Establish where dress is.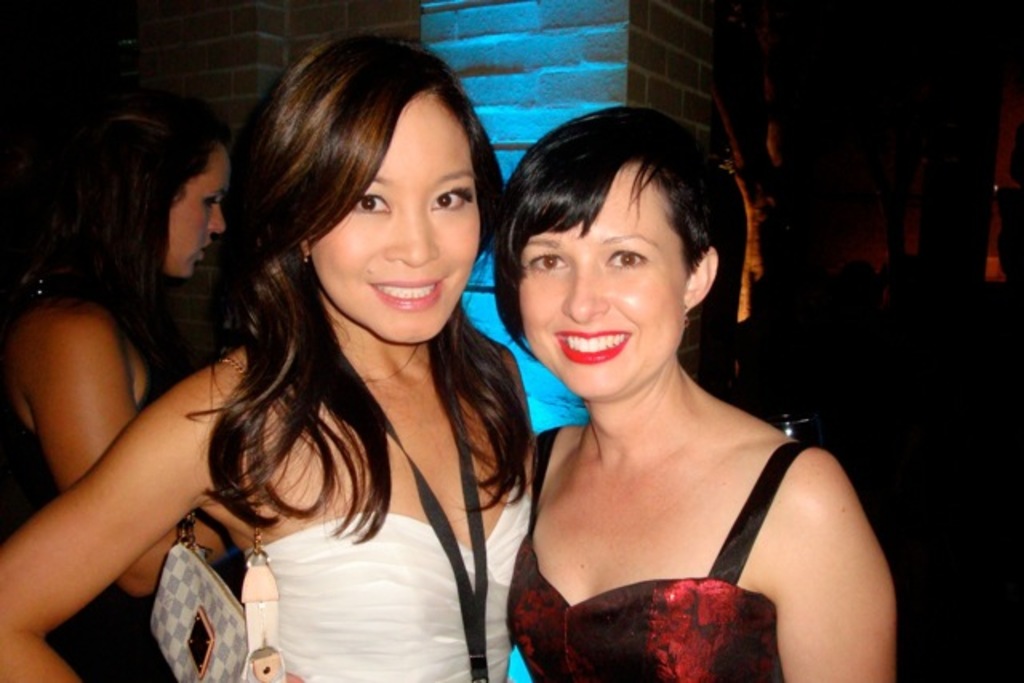
Established at region(509, 438, 818, 681).
